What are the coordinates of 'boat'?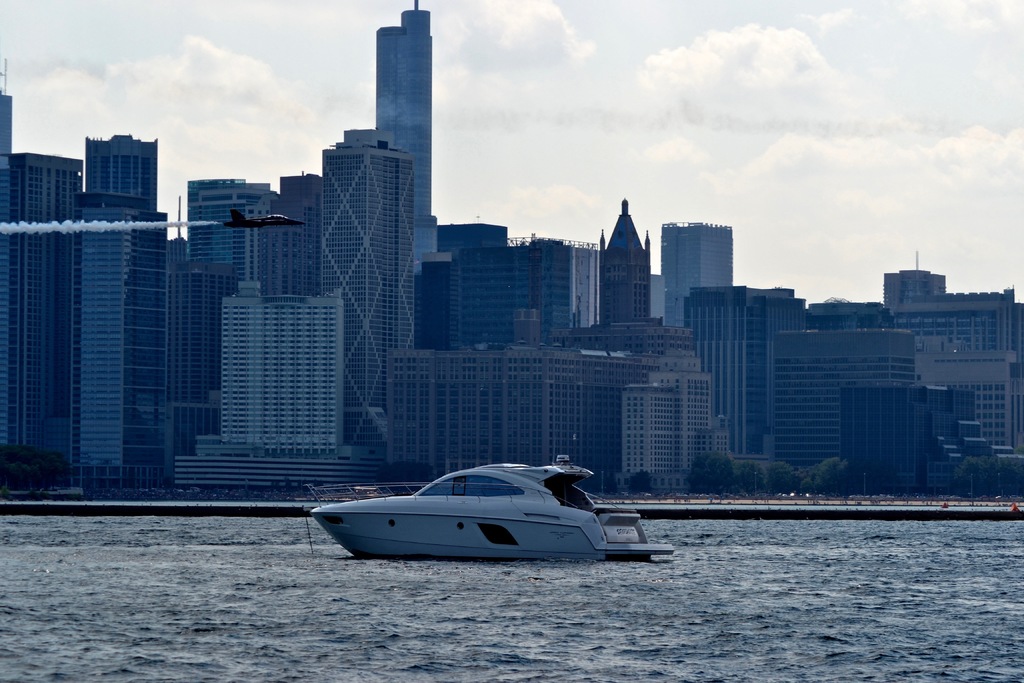
Rect(292, 452, 676, 562).
